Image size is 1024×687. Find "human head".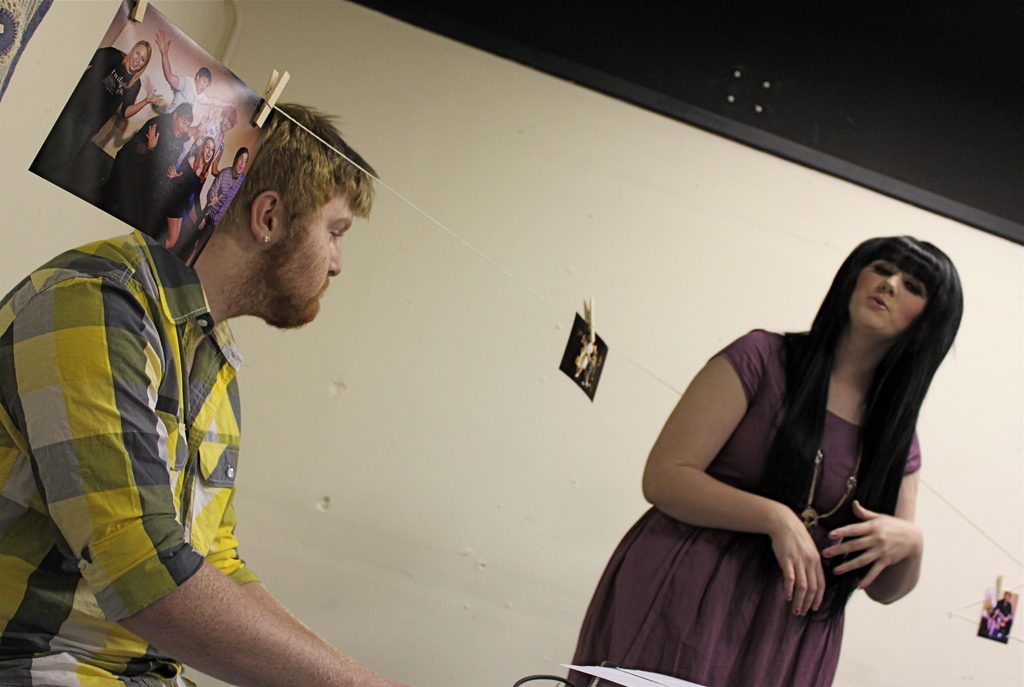
box(194, 70, 216, 95).
